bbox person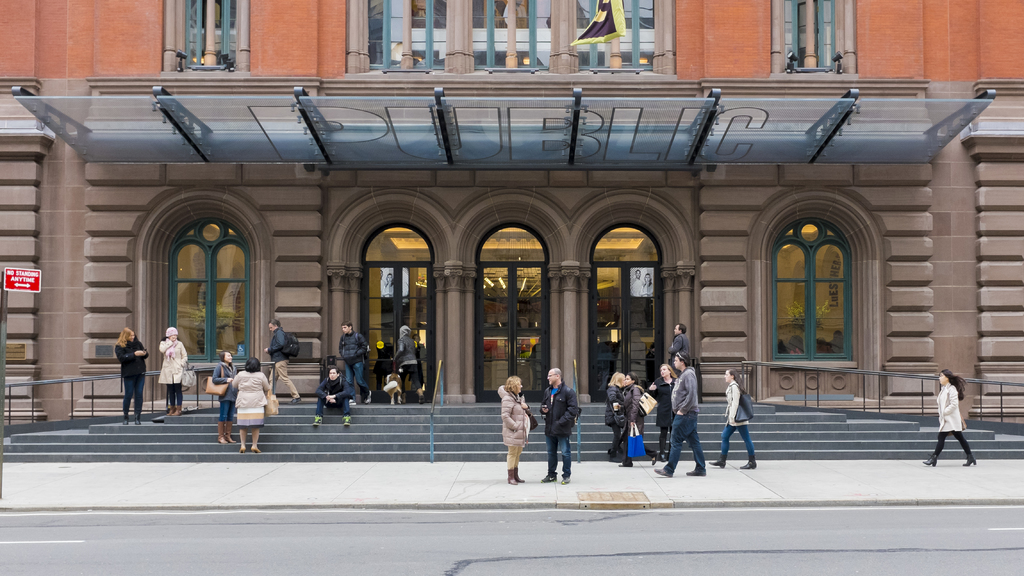
[392, 323, 428, 402]
